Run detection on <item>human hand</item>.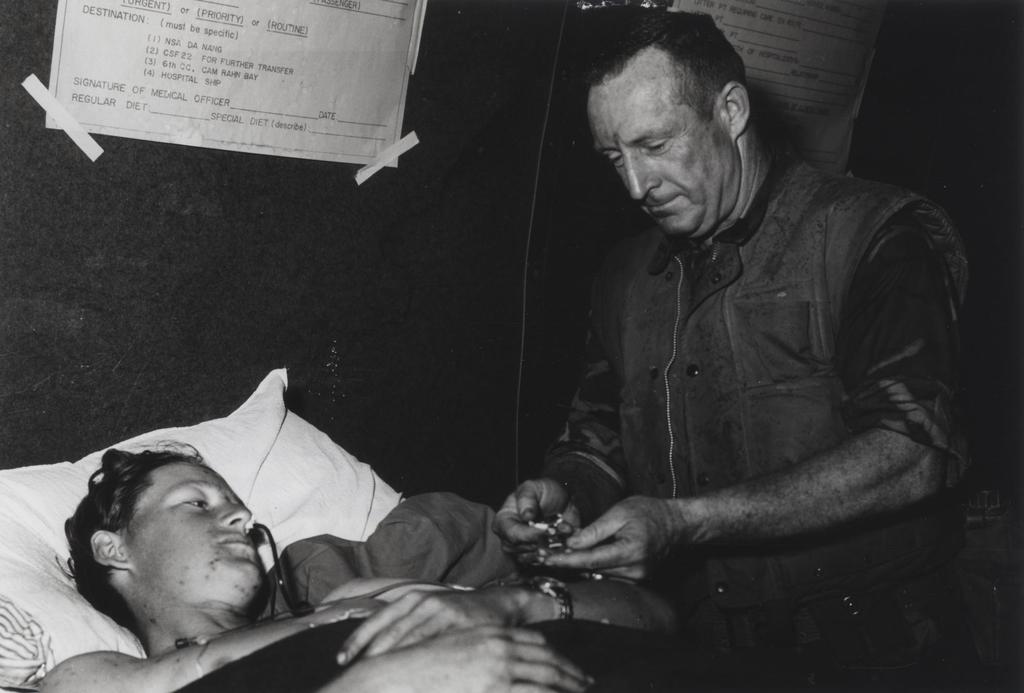
Result: [547,496,678,588].
